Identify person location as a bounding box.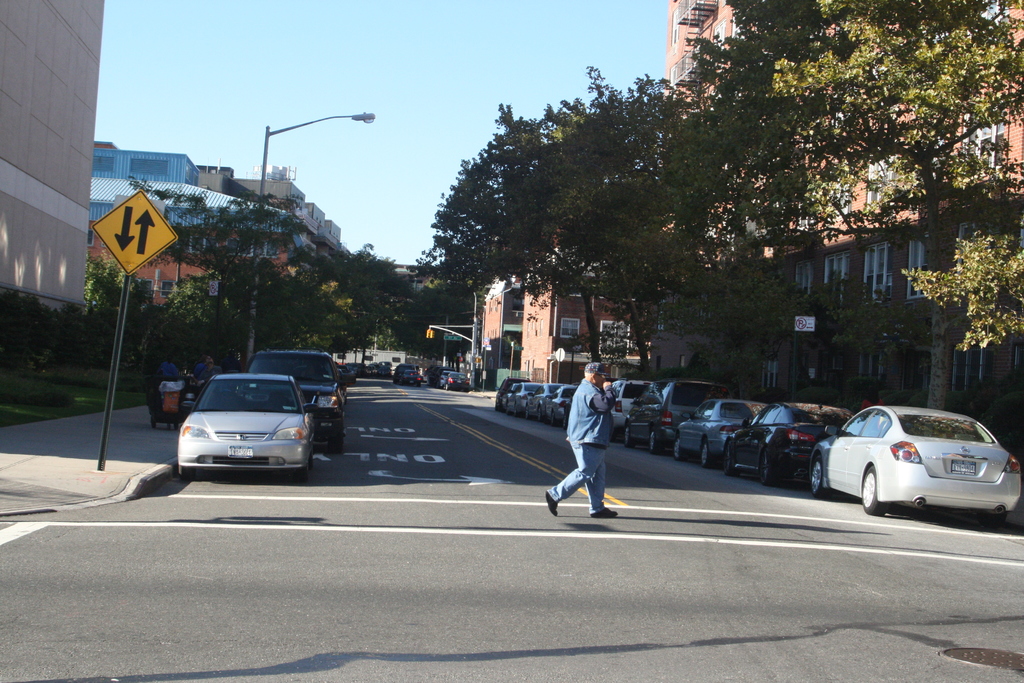
BBox(545, 363, 619, 525).
